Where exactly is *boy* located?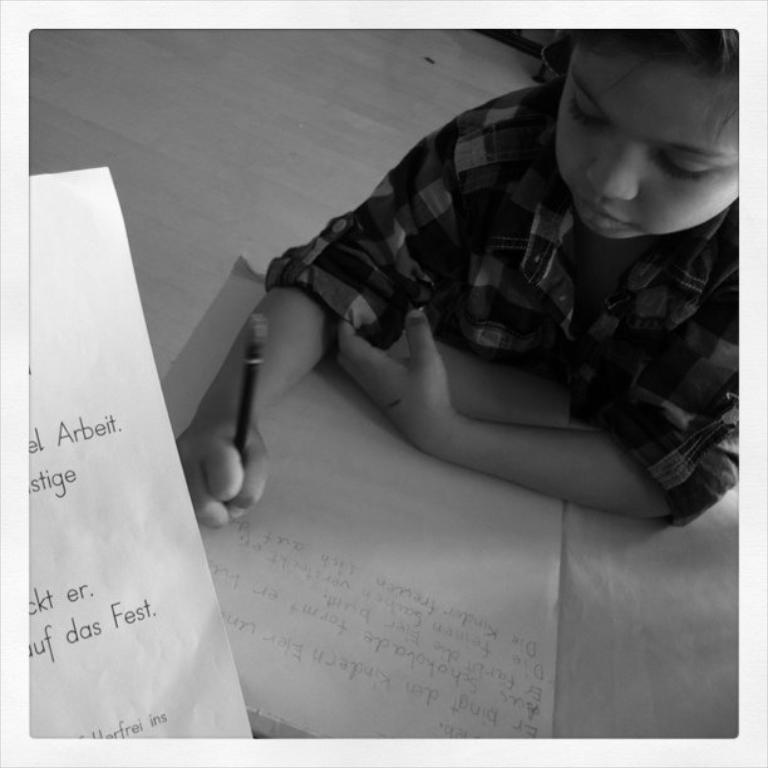
Its bounding box is [x1=179, y1=24, x2=745, y2=530].
